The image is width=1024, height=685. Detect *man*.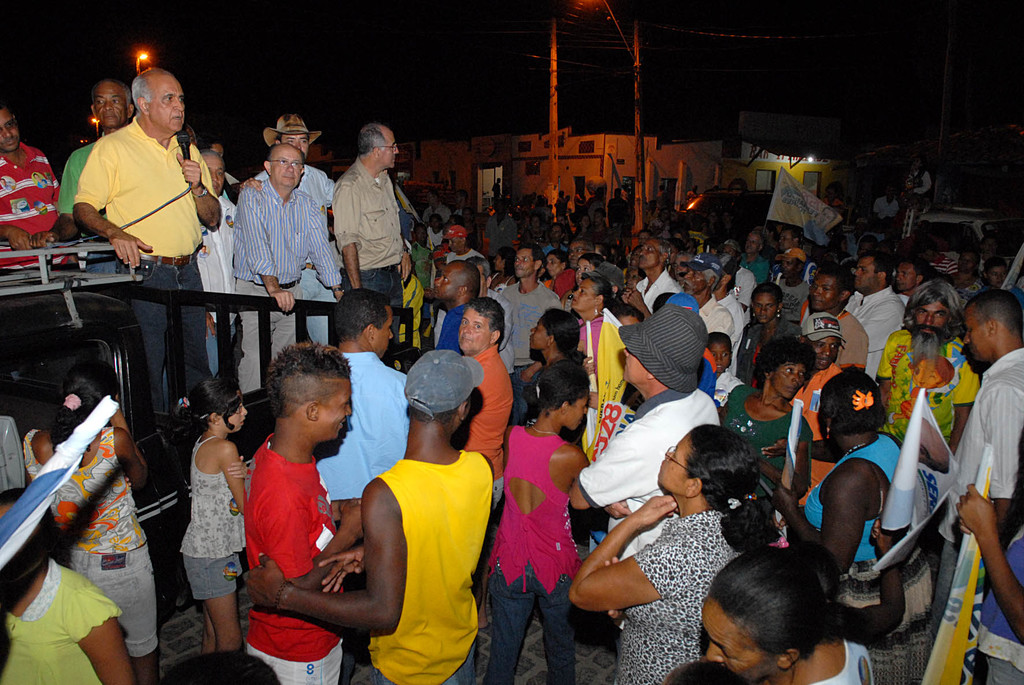
Detection: box(565, 303, 719, 631).
